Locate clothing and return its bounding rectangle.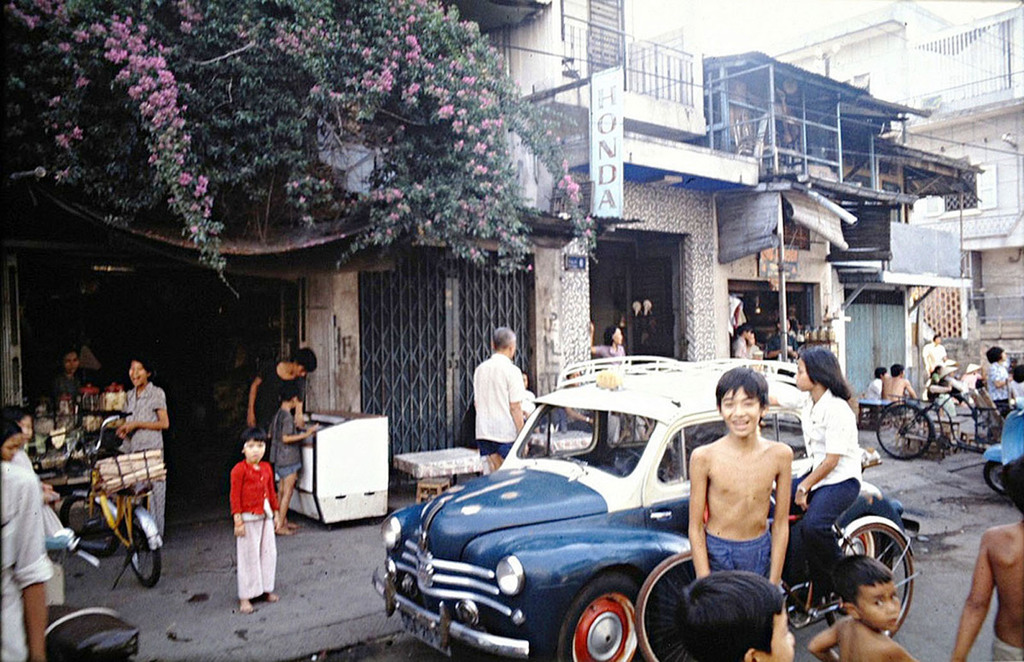
[522,390,563,434].
